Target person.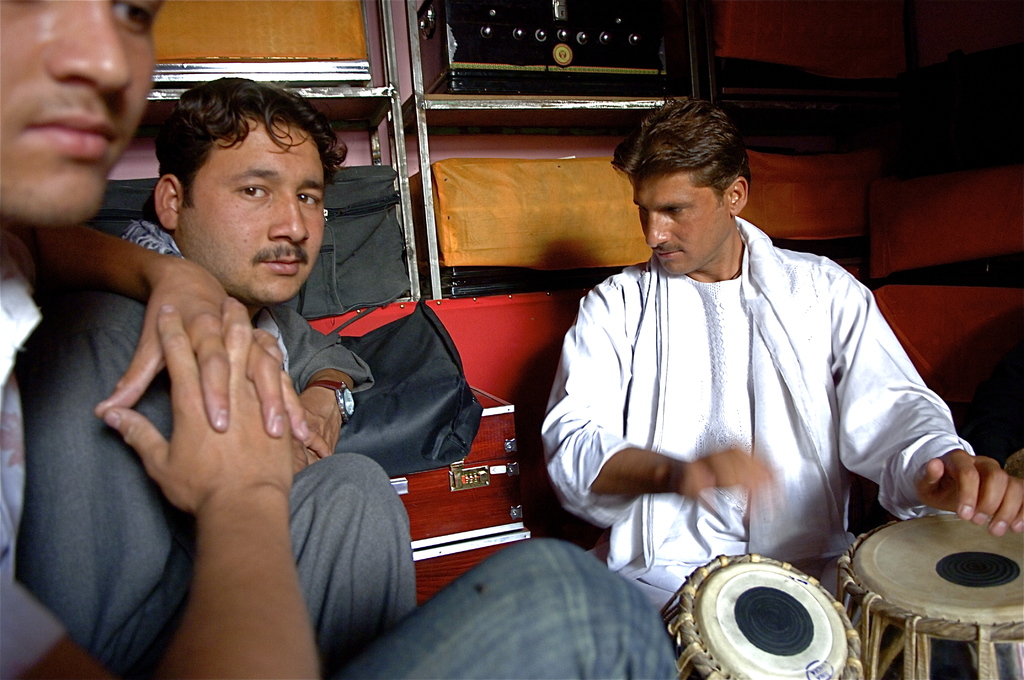
Target region: box(19, 83, 375, 658).
